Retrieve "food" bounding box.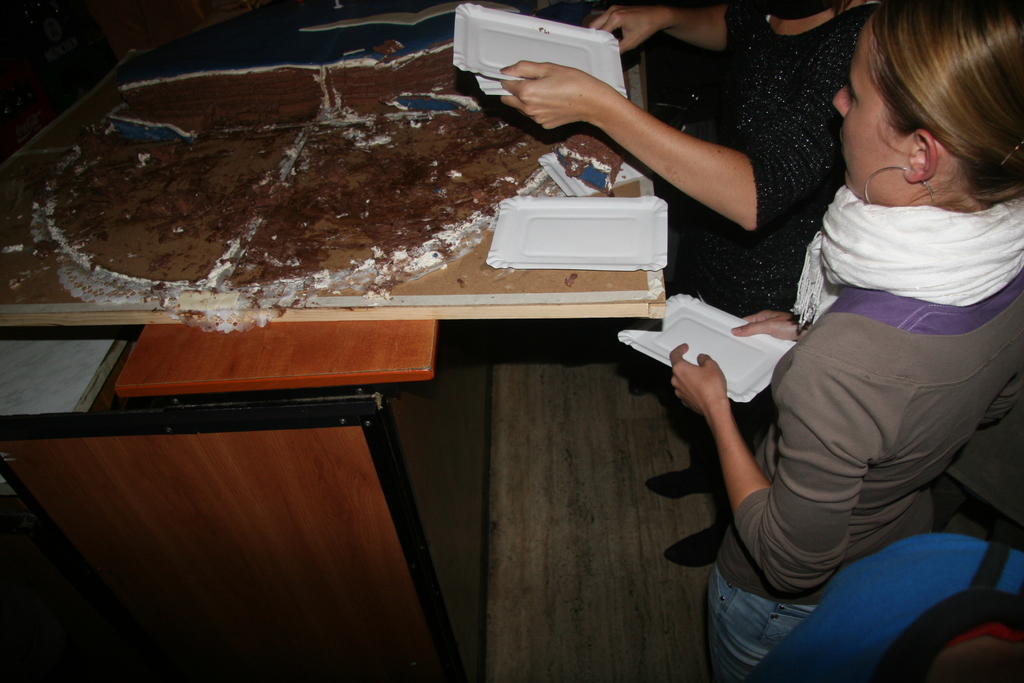
Bounding box: locate(556, 132, 627, 195).
